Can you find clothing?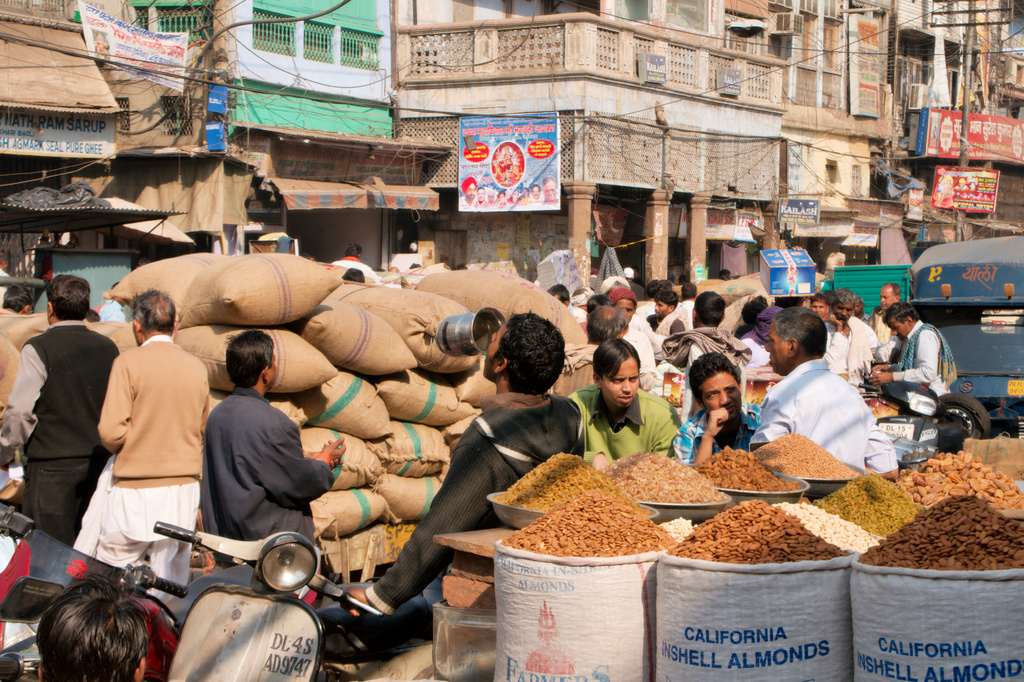
Yes, bounding box: bbox=[664, 405, 762, 476].
